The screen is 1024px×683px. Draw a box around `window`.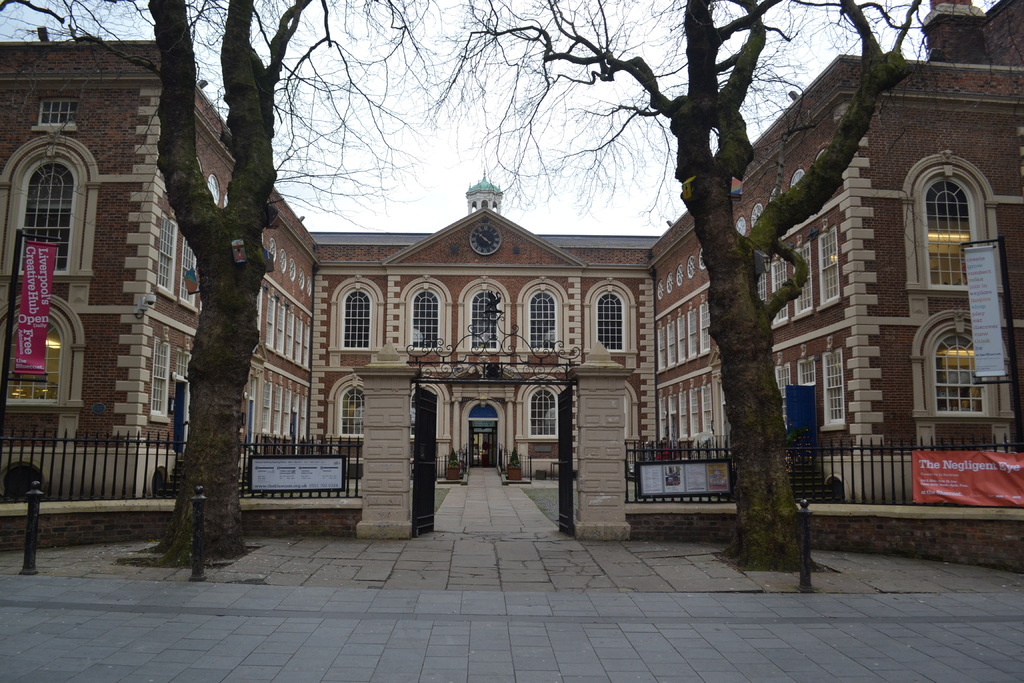
(399, 278, 451, 350).
